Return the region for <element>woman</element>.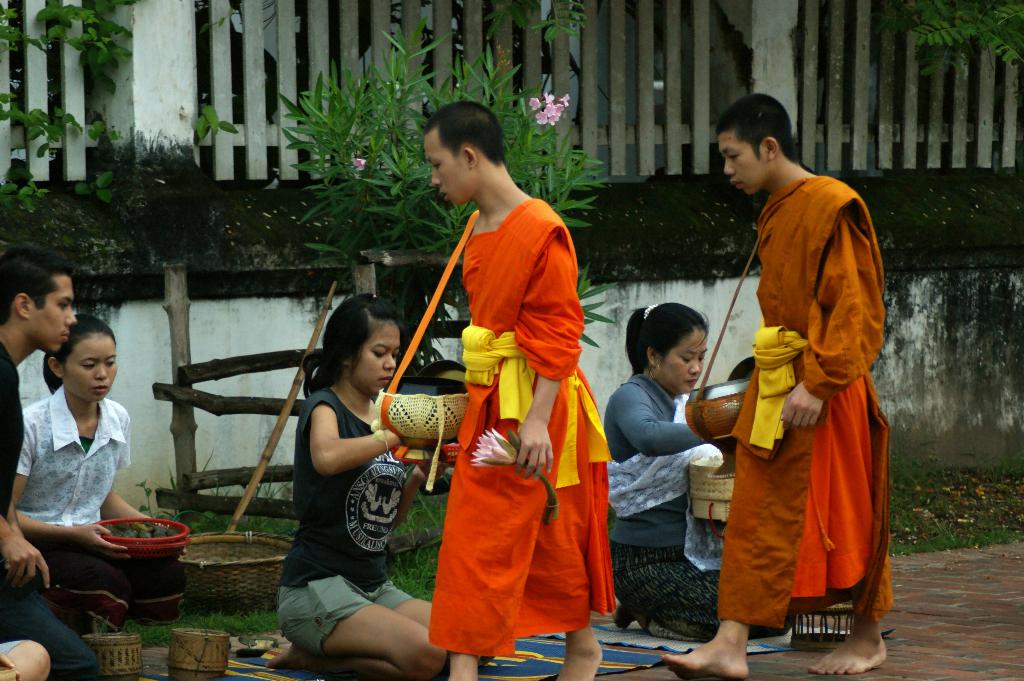
[12, 296, 155, 609].
